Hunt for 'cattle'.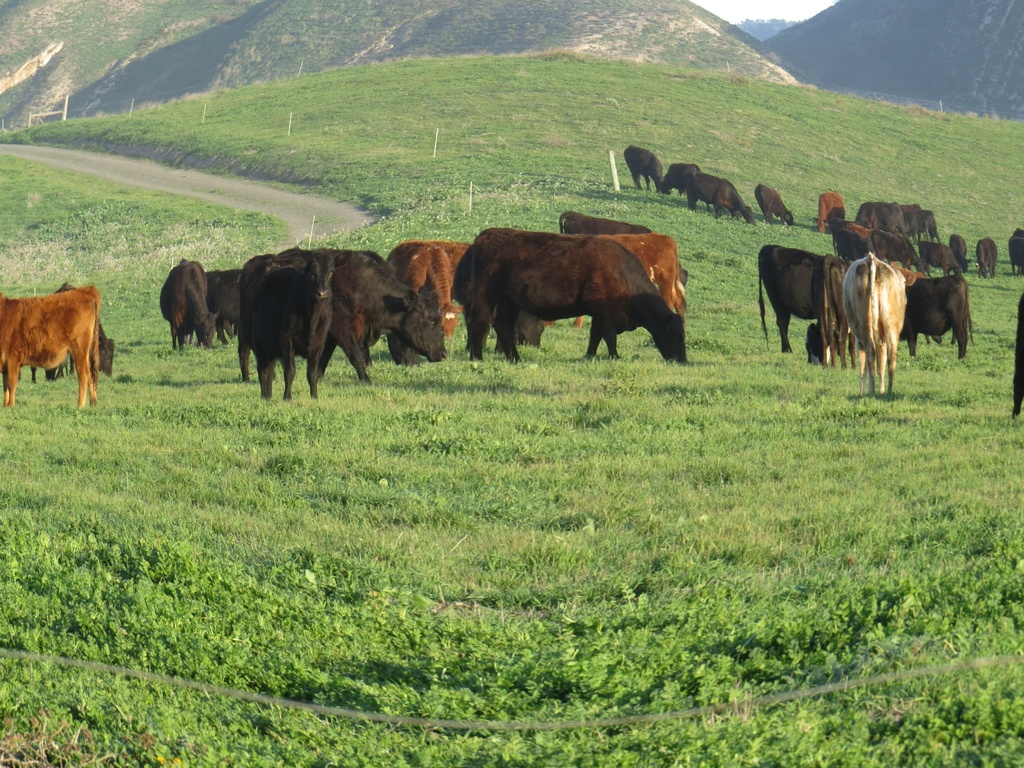
Hunted down at <bbox>234, 250, 335, 404</bbox>.
